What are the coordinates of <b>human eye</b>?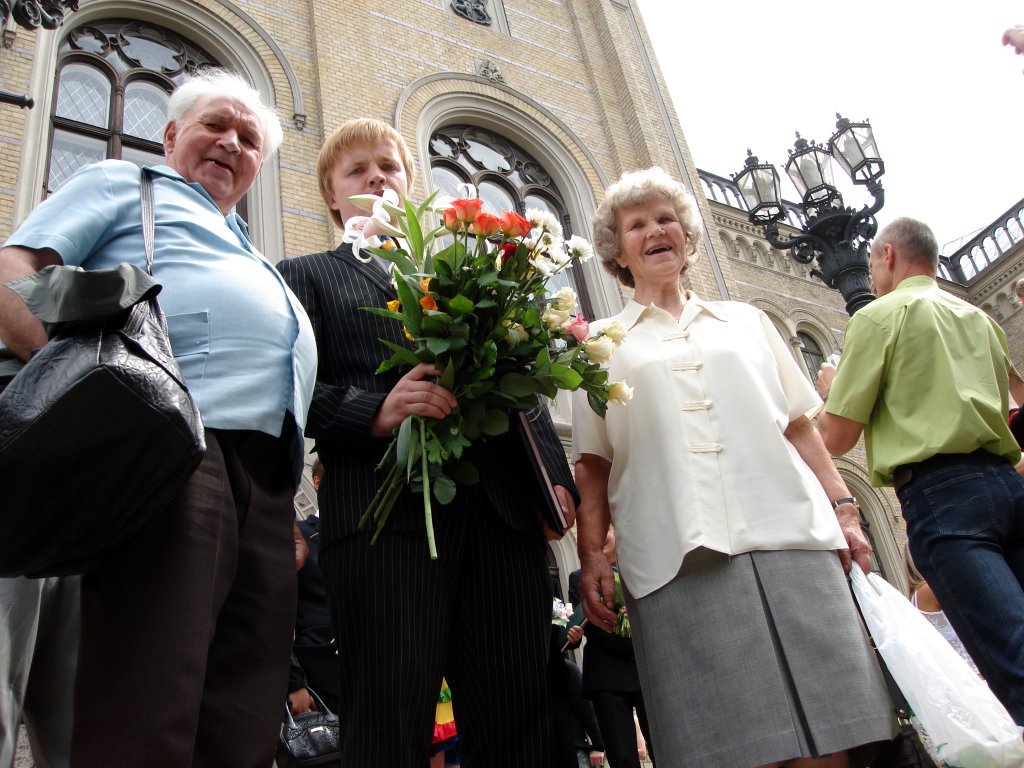
bbox(241, 134, 257, 149).
